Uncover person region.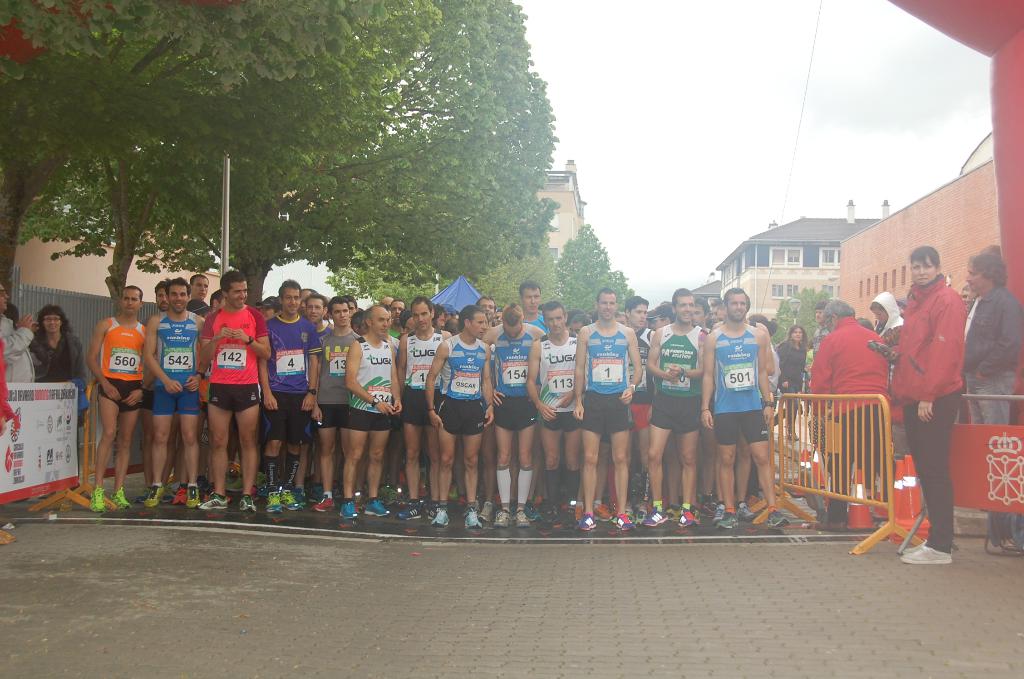
Uncovered: l=649, t=302, r=679, b=339.
